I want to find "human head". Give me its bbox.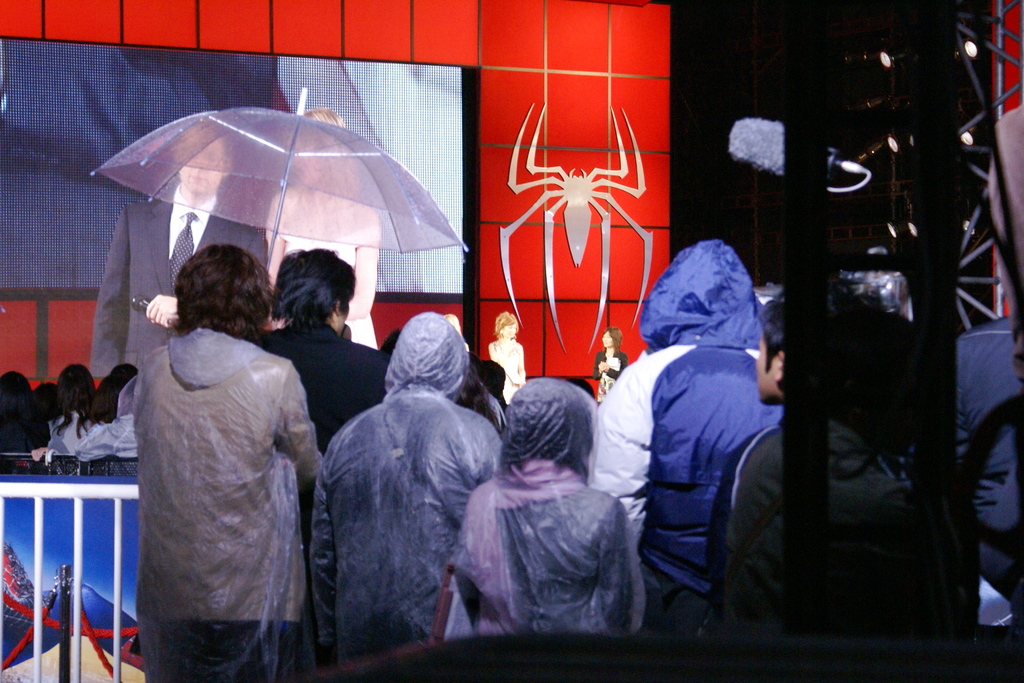
172:124:233:198.
